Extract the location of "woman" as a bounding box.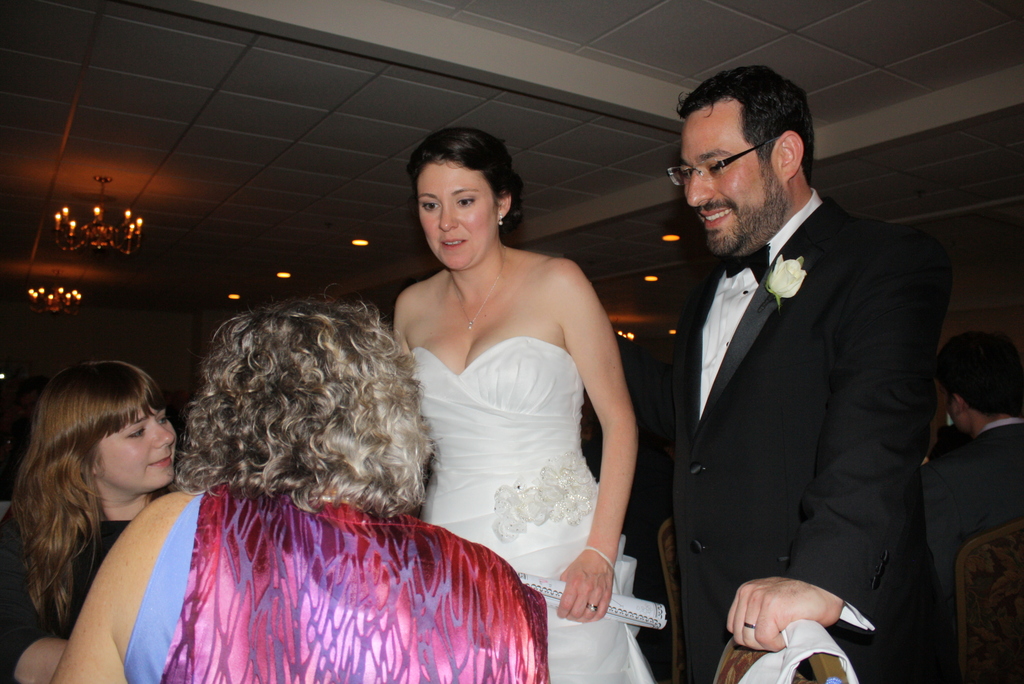
51,292,547,683.
